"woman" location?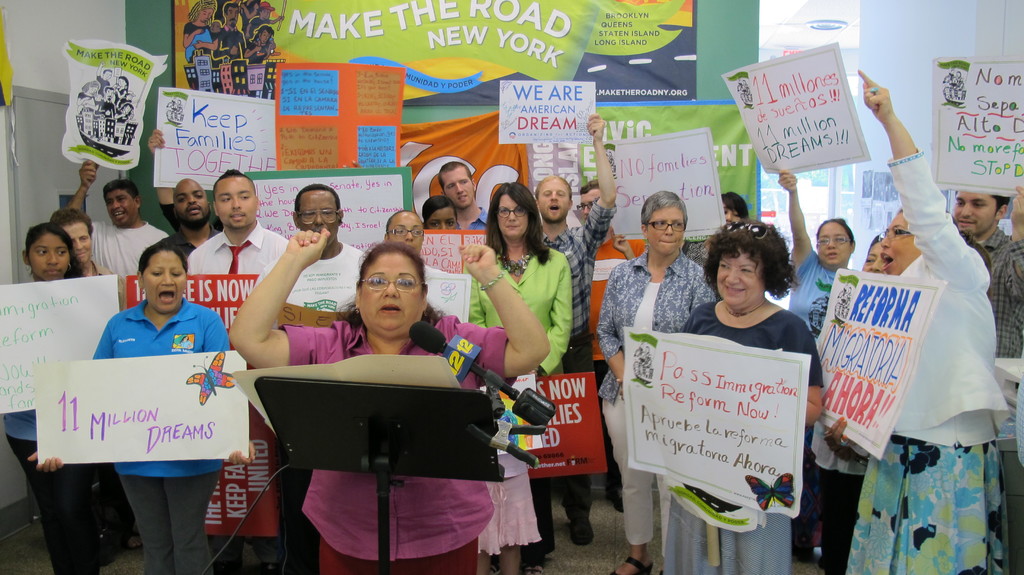
bbox=(594, 191, 714, 574)
